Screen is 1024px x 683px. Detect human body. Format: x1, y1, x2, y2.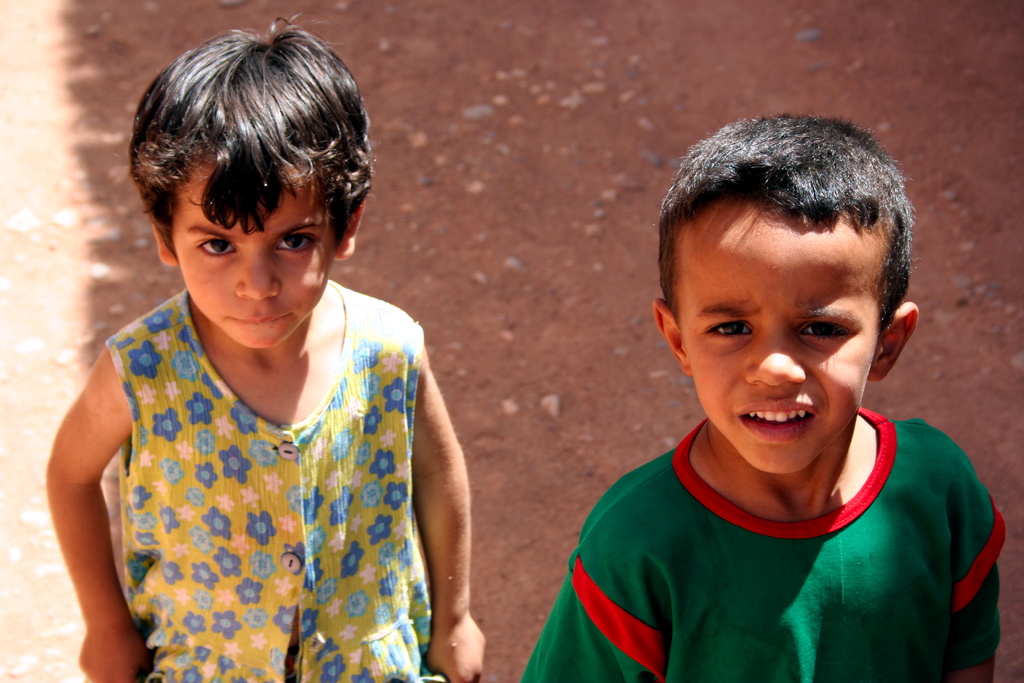
43, 277, 484, 682.
